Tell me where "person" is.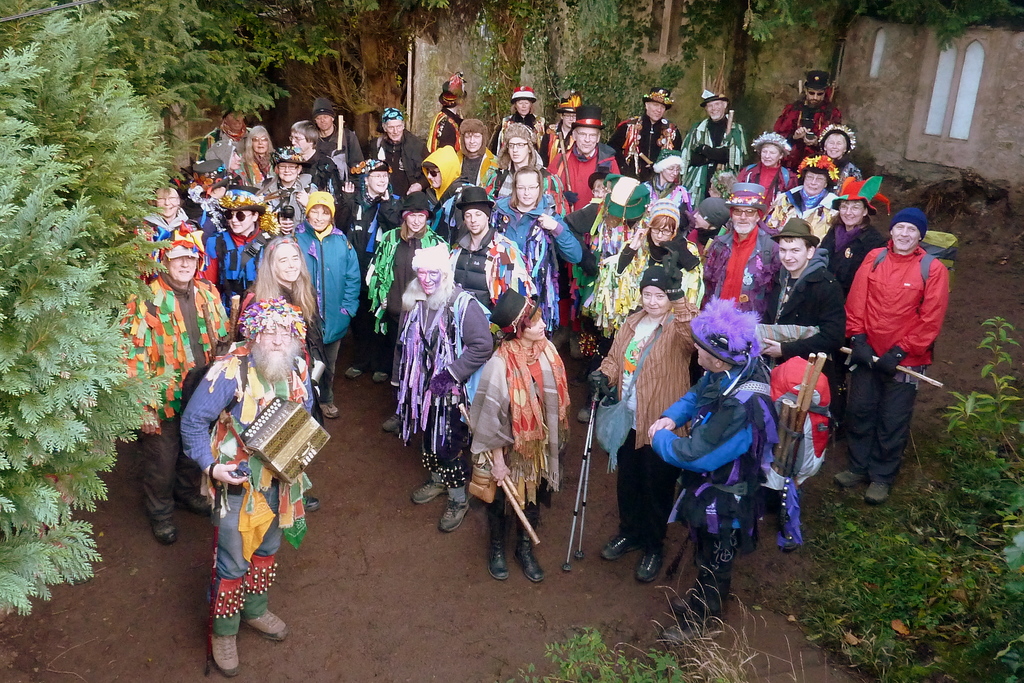
"person" is at 431, 68, 468, 152.
